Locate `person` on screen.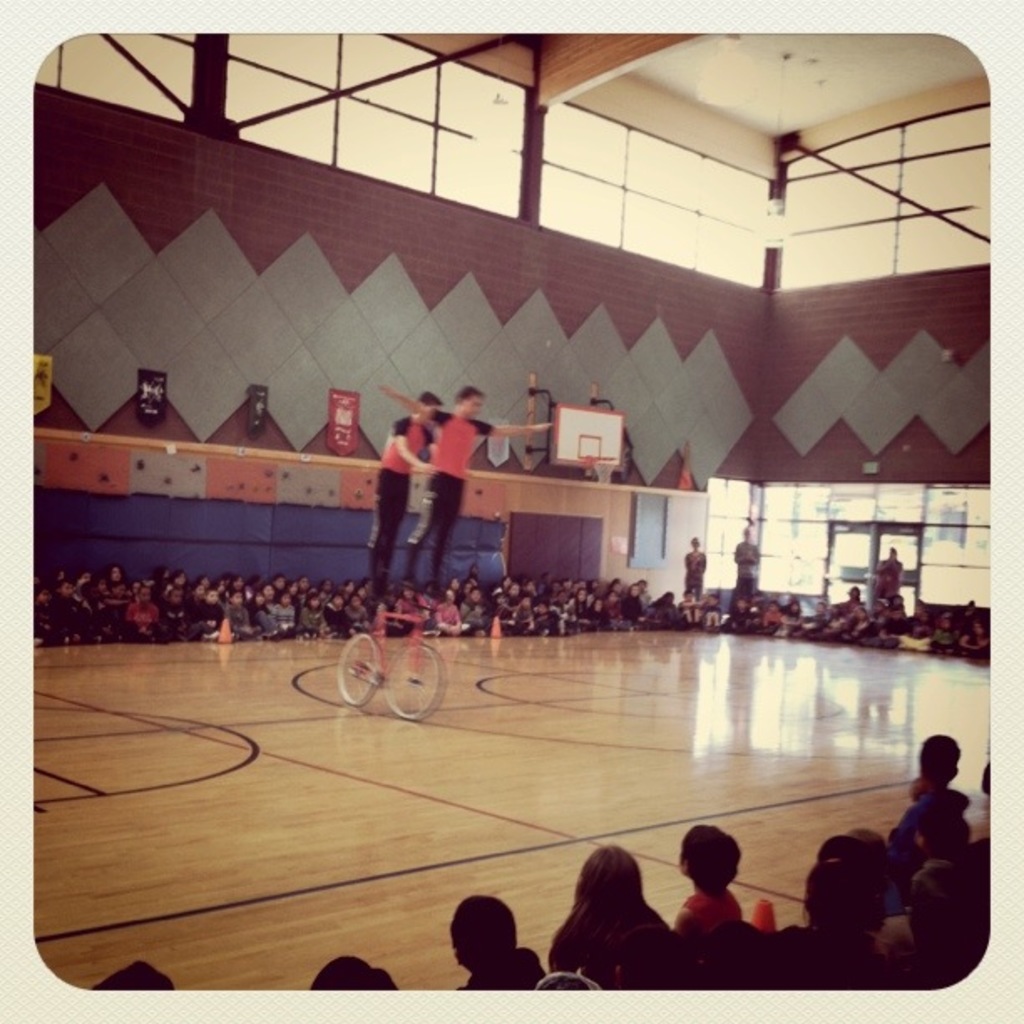
On screen at <box>356,383,447,606</box>.
